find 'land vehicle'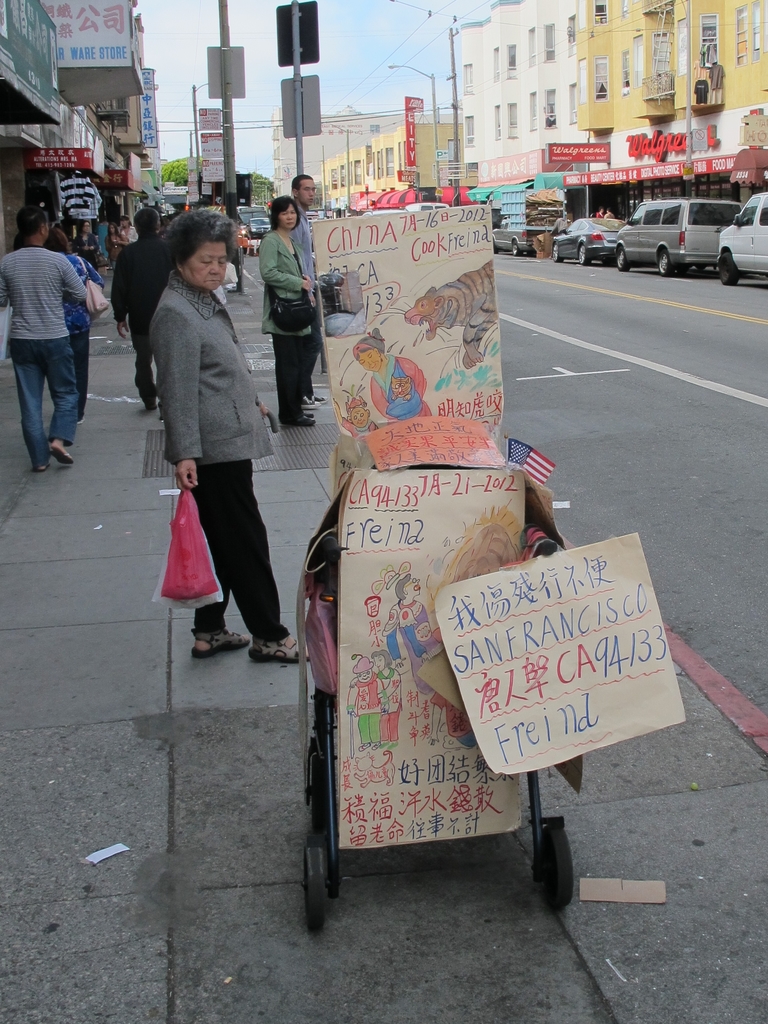
[left=552, top=218, right=625, bottom=264]
